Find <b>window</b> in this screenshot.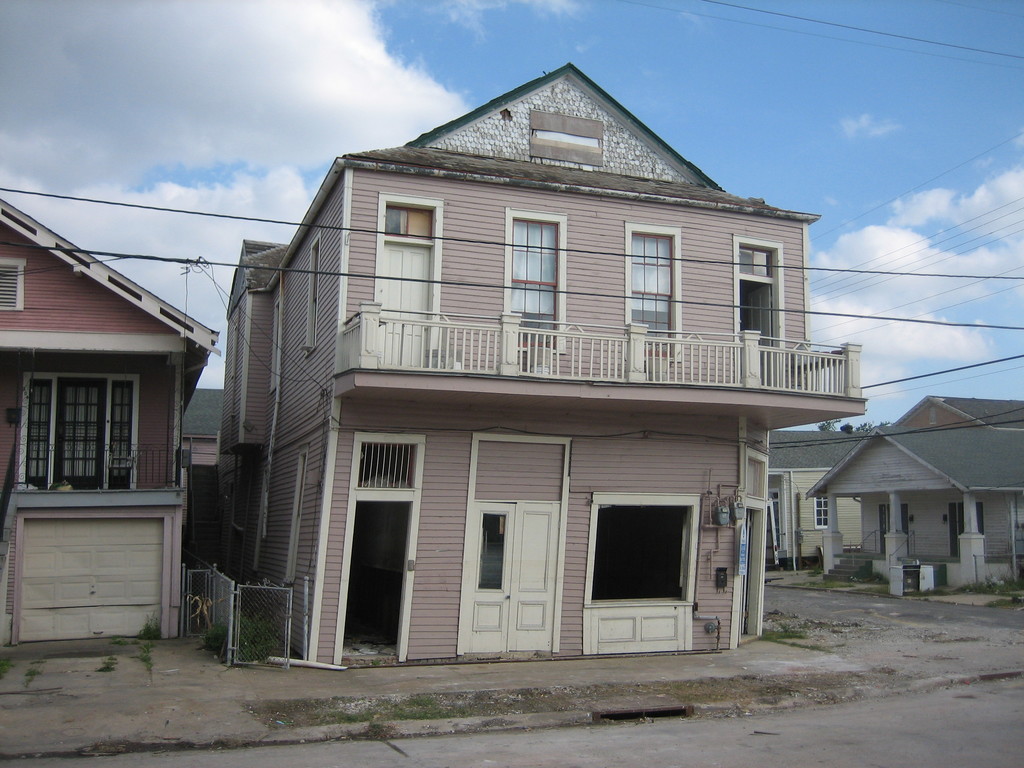
The bounding box for <b>window</b> is pyautogui.locateOnScreen(12, 375, 138, 486).
